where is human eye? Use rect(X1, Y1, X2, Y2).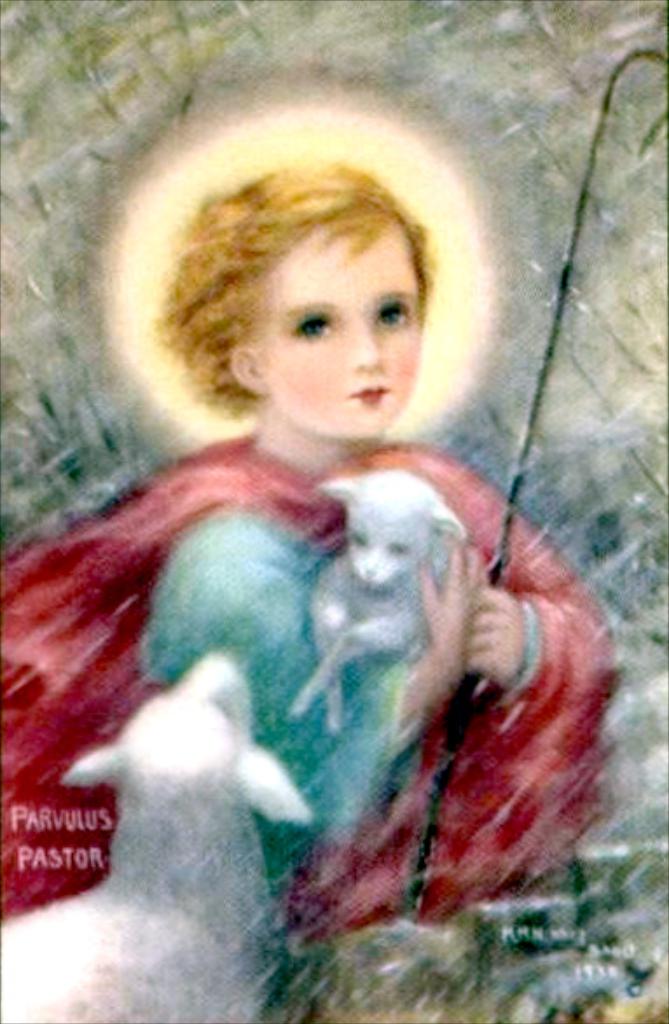
rect(292, 311, 334, 341).
